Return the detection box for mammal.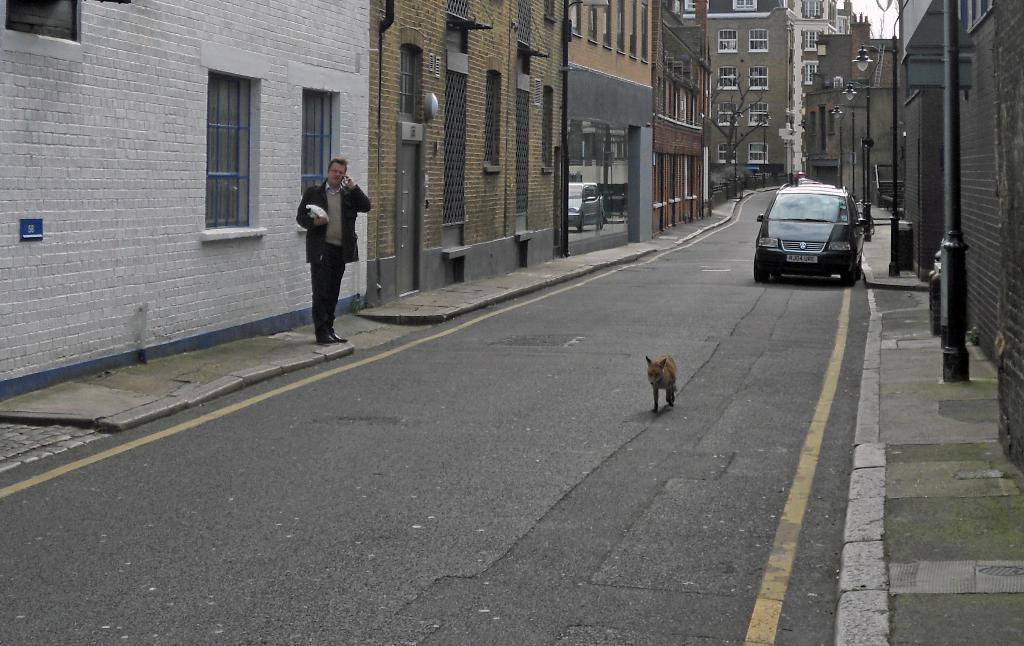
295:166:360:350.
